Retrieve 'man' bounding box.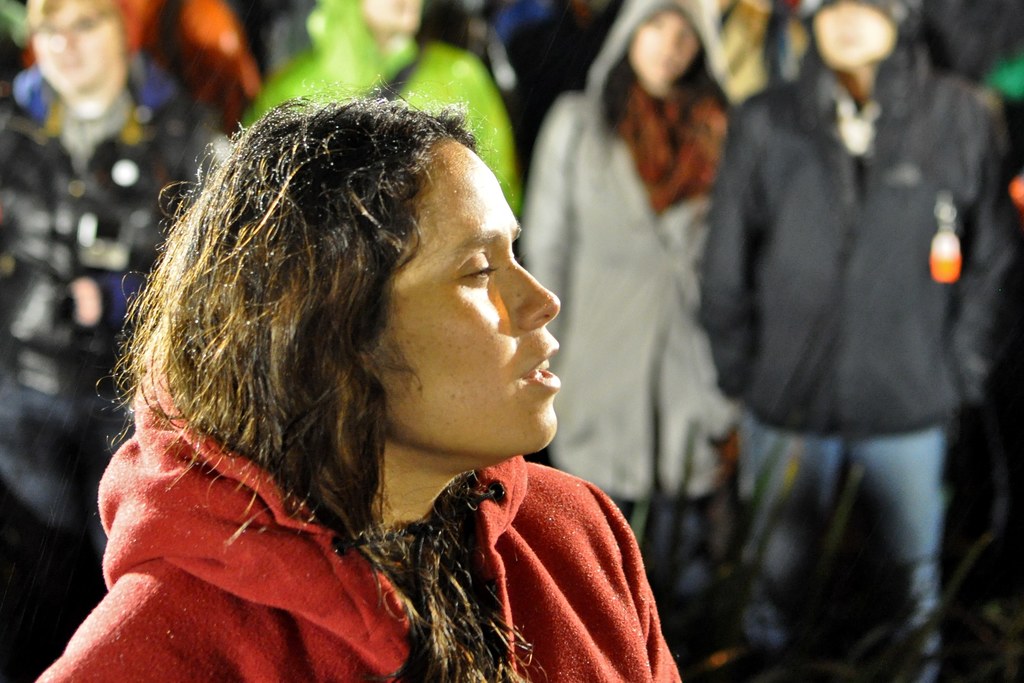
Bounding box: 697,0,984,611.
